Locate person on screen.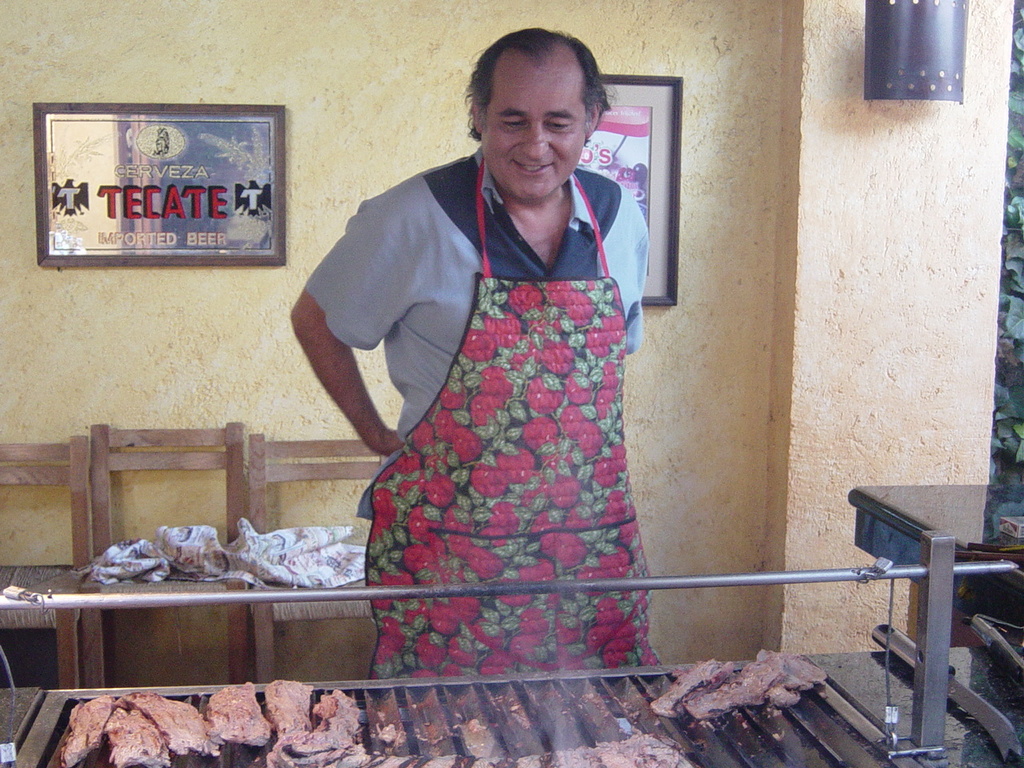
On screen at Rect(286, 26, 662, 681).
